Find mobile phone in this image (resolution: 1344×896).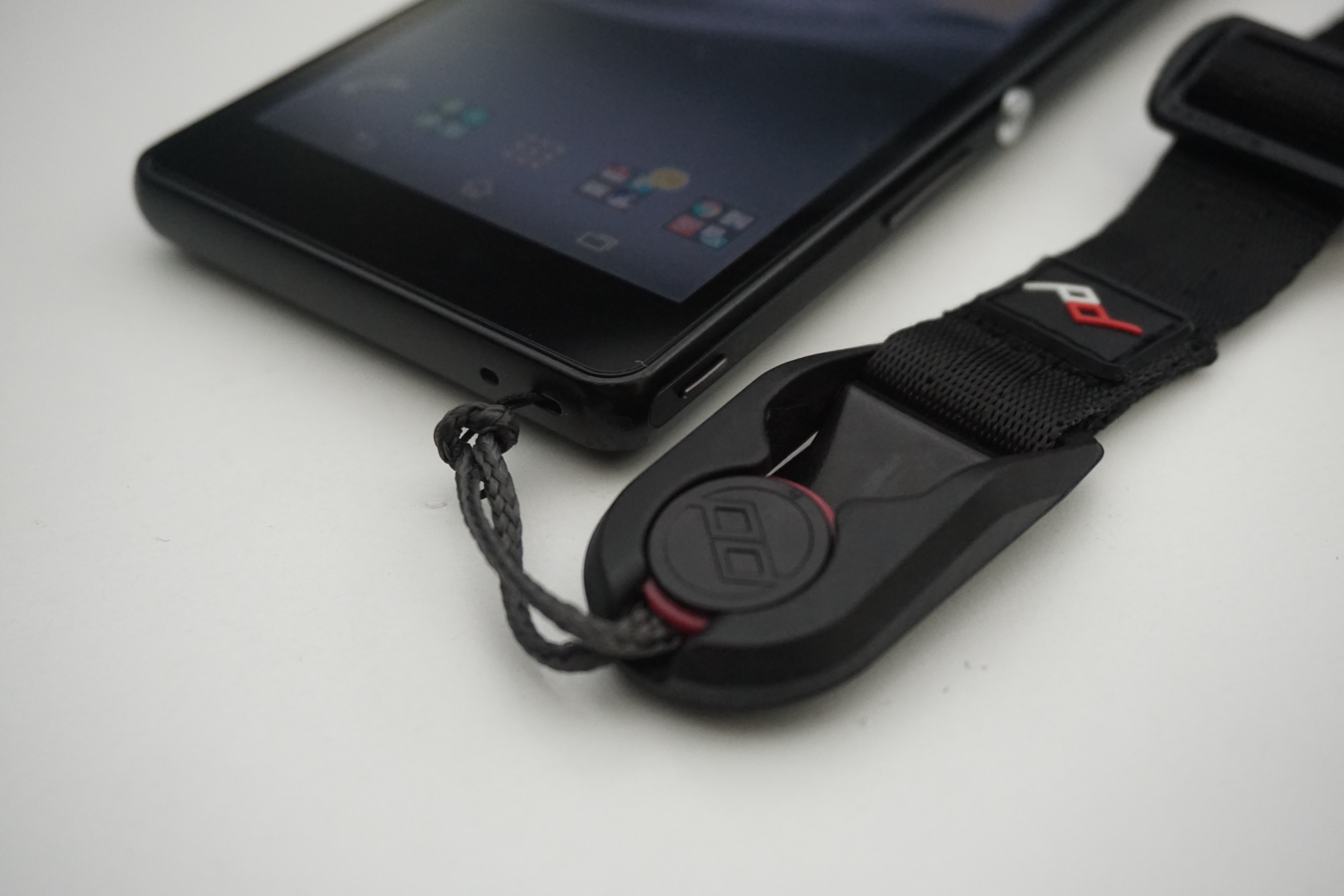
locate(41, 4, 258, 85).
